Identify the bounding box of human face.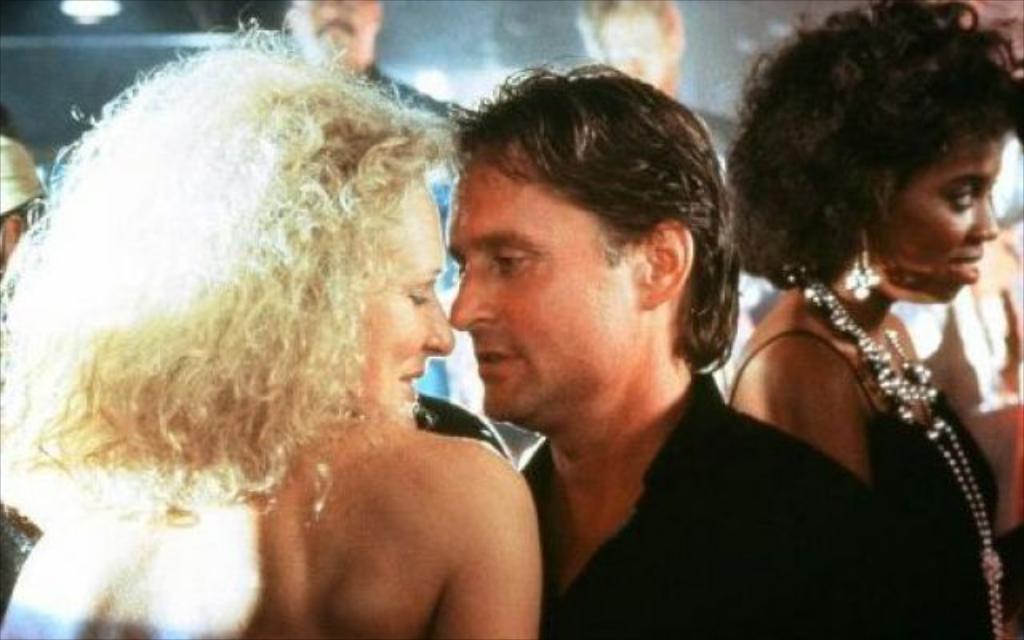
<box>874,126,1013,304</box>.
